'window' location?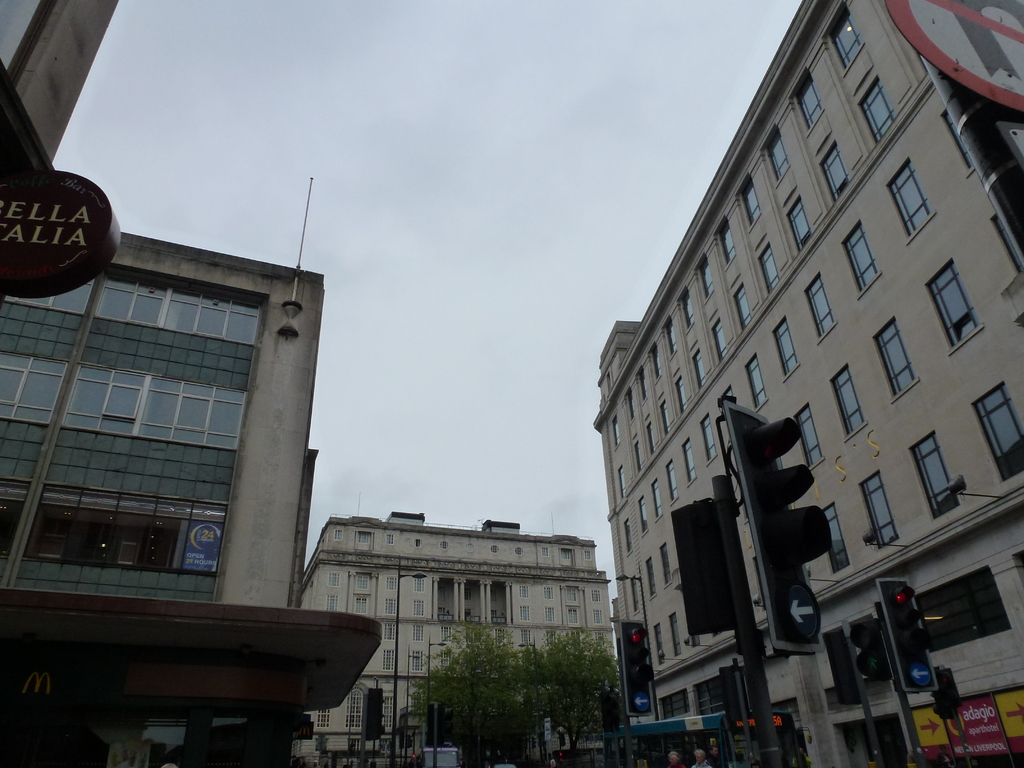
[941,111,978,168]
